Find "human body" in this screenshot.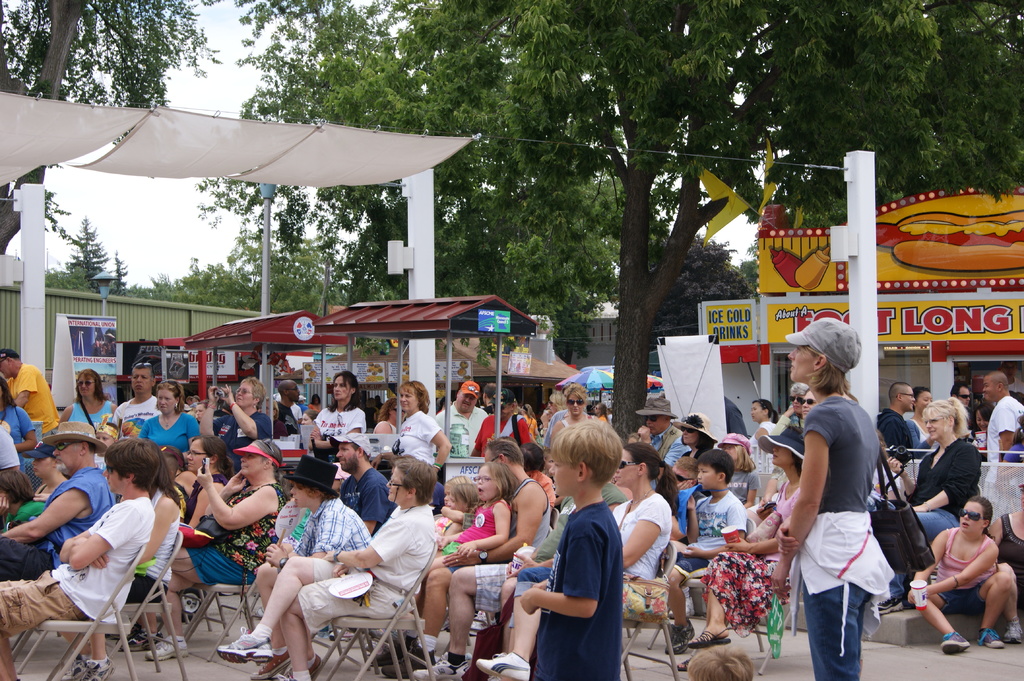
The bounding box for "human body" is pyautogui.locateOnScreen(1, 437, 159, 678).
